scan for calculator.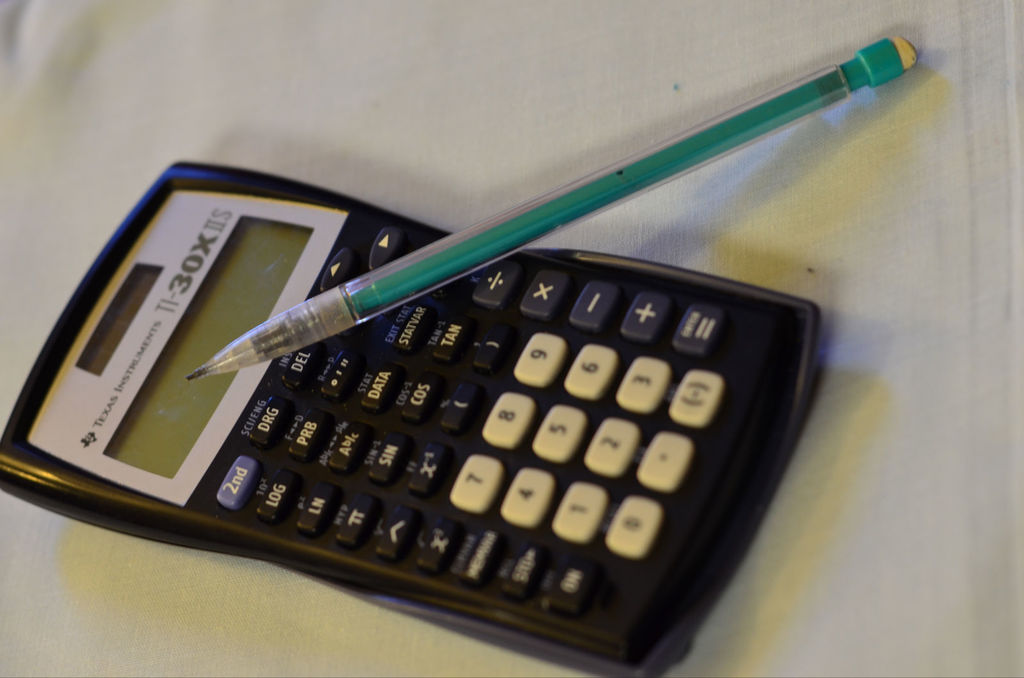
Scan result: 0/154/822/677.
